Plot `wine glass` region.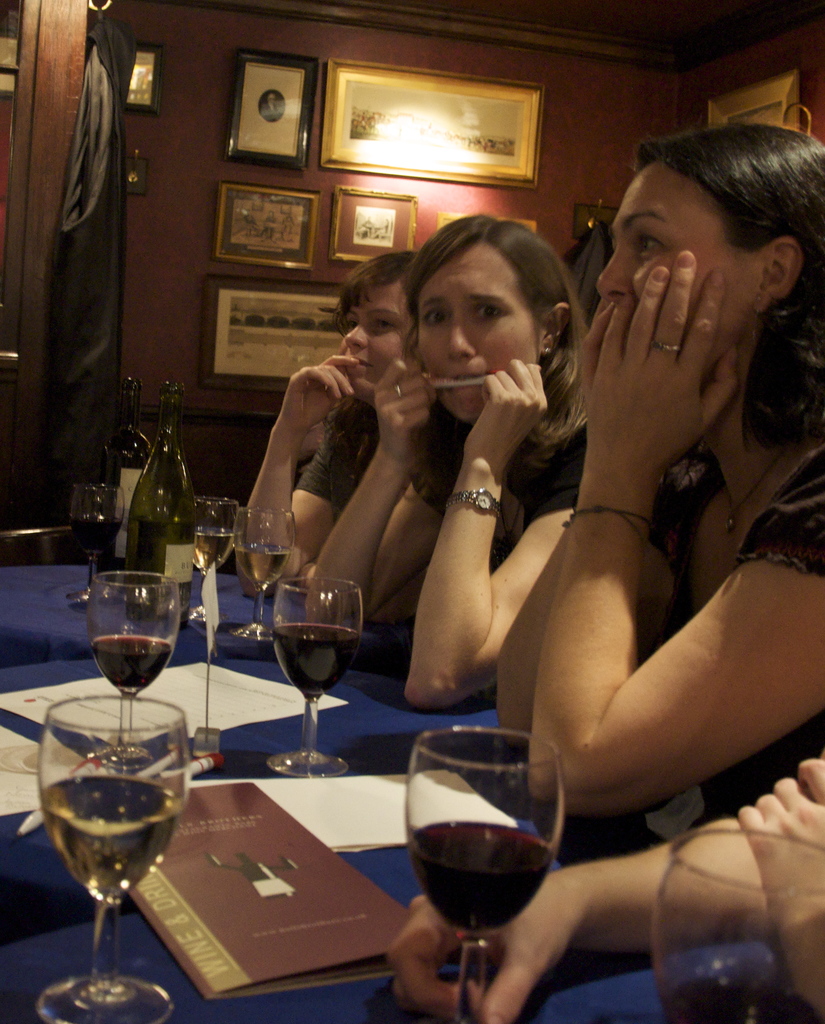
Plotted at crop(653, 826, 824, 1023).
